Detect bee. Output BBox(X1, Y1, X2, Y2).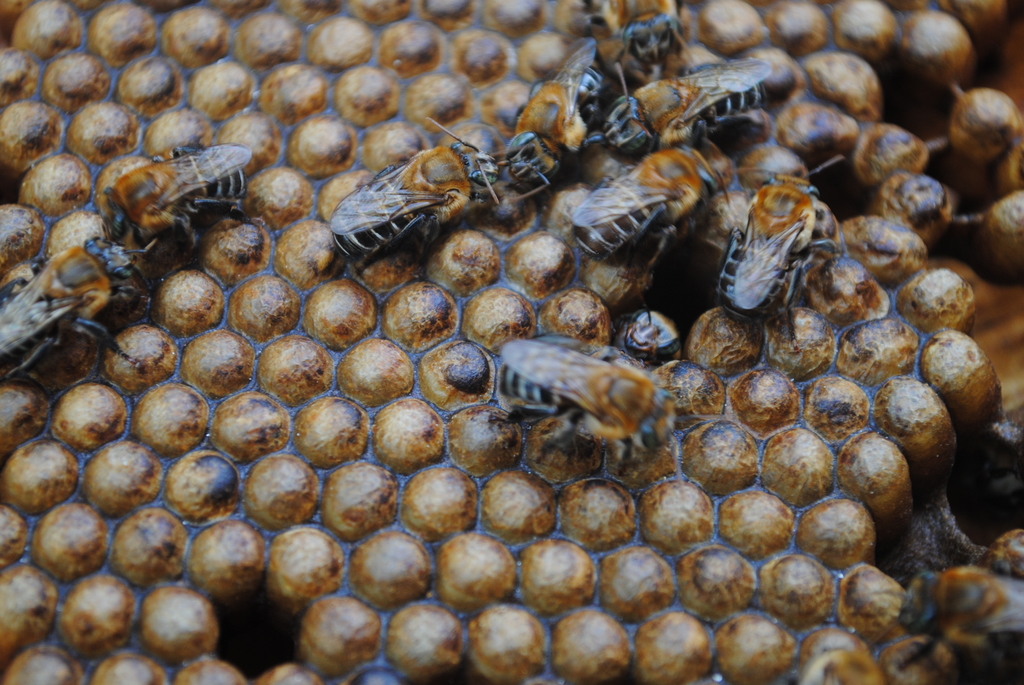
BBox(328, 116, 511, 288).
